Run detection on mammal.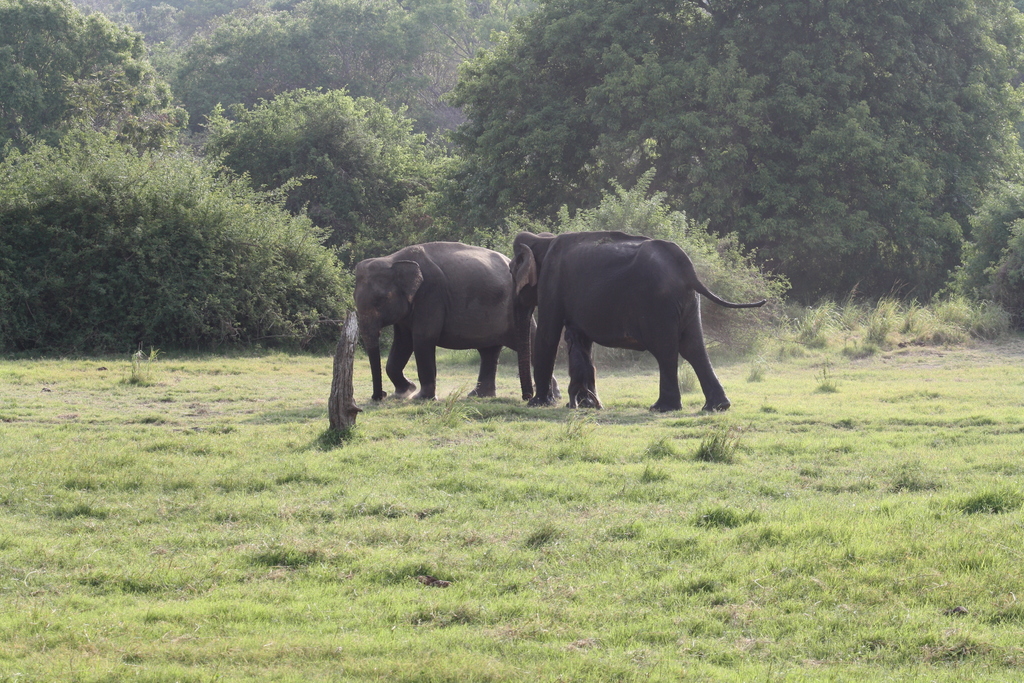
Result: <box>351,241,536,400</box>.
